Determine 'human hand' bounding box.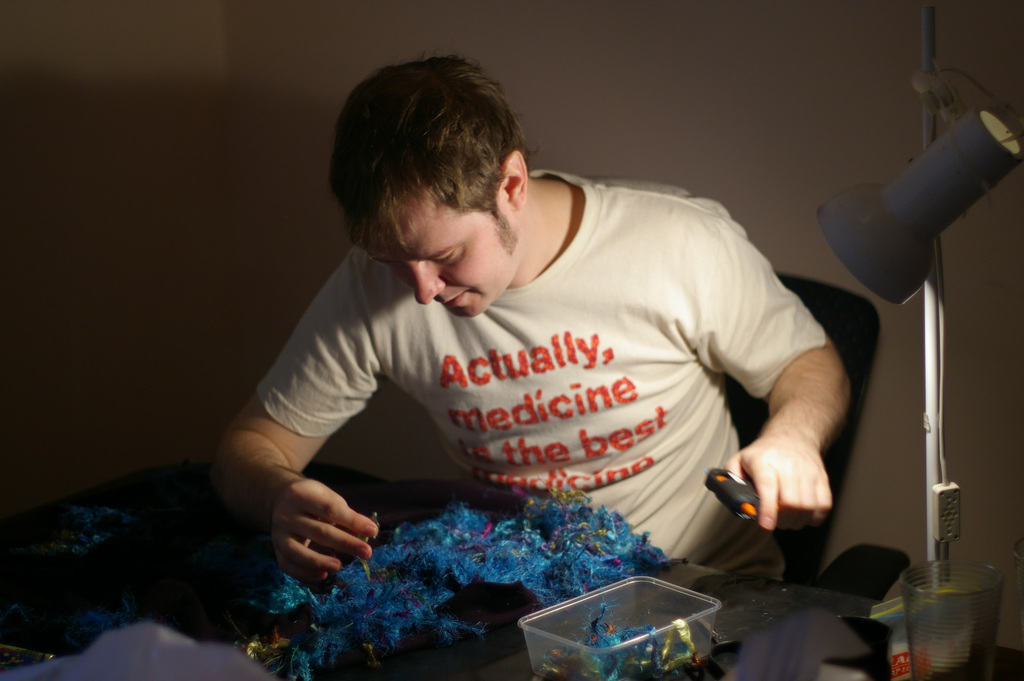
Determined: 722:437:835:538.
